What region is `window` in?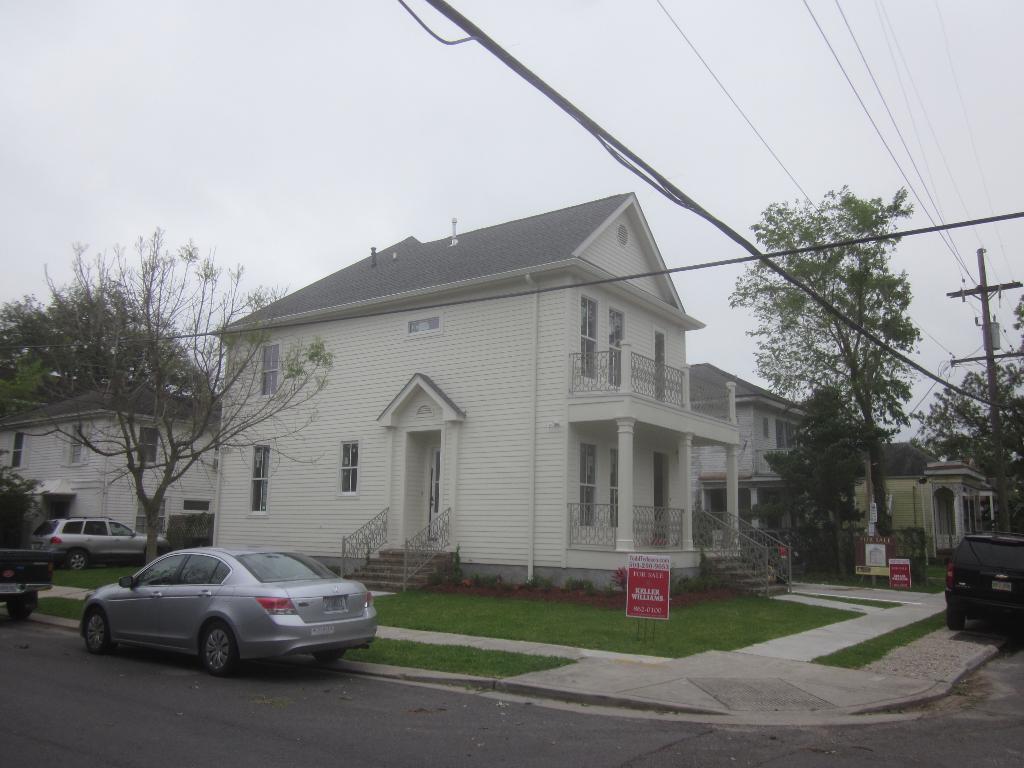
x1=259 y1=344 x2=280 y2=396.
